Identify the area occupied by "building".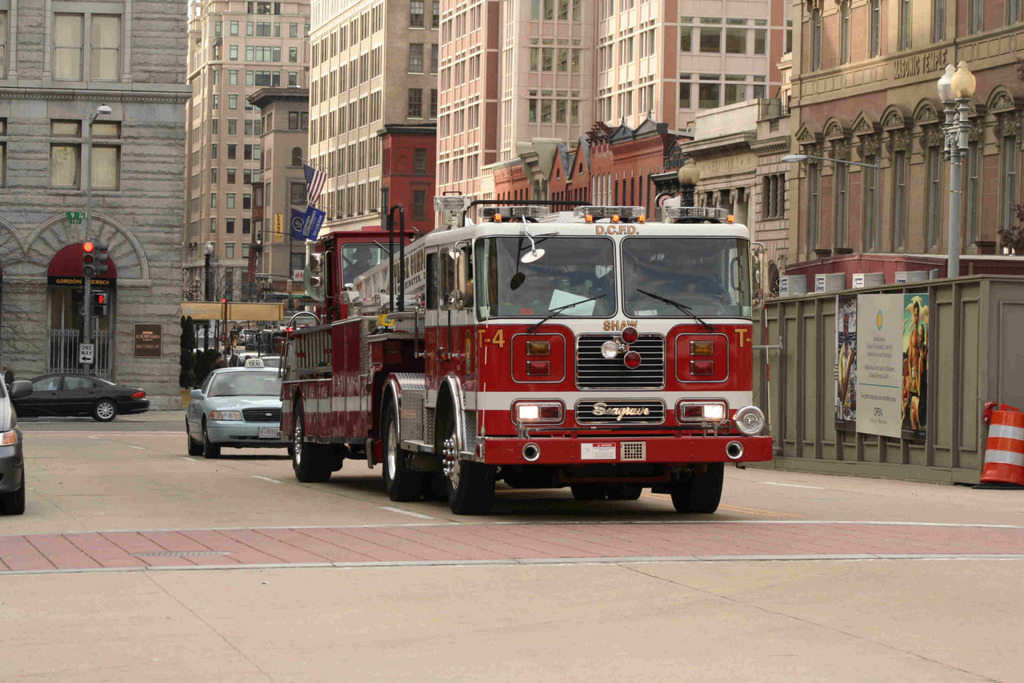
Area: region(588, 0, 785, 242).
